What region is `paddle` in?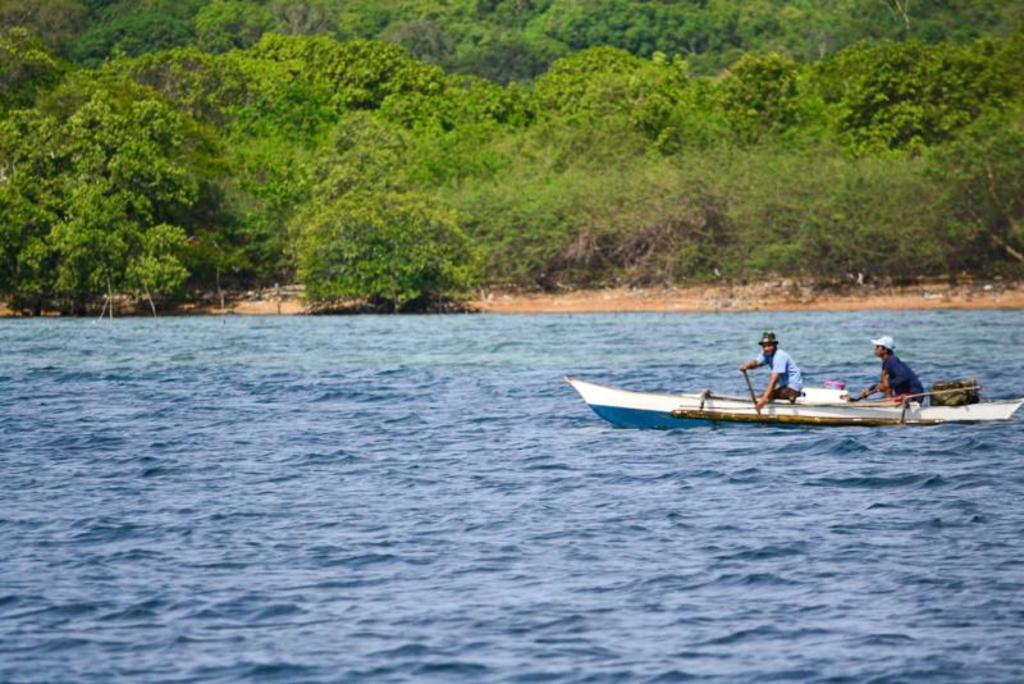
<box>741,365,763,420</box>.
